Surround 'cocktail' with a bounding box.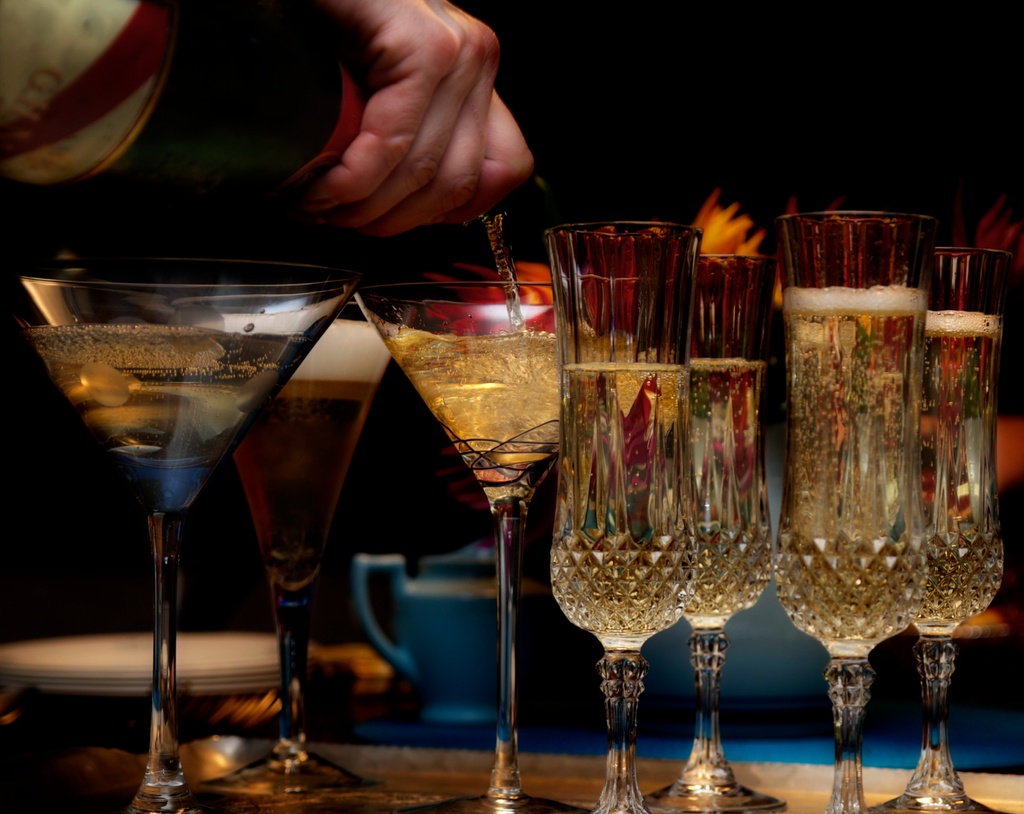
[352,275,639,813].
